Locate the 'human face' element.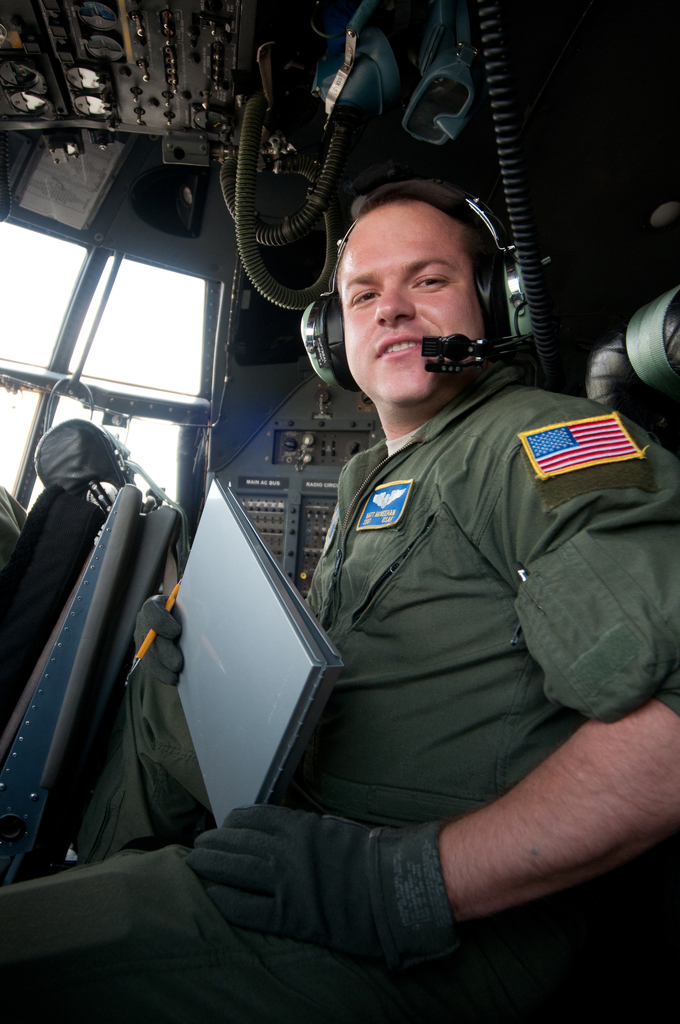
Element bbox: (341, 194, 490, 410).
